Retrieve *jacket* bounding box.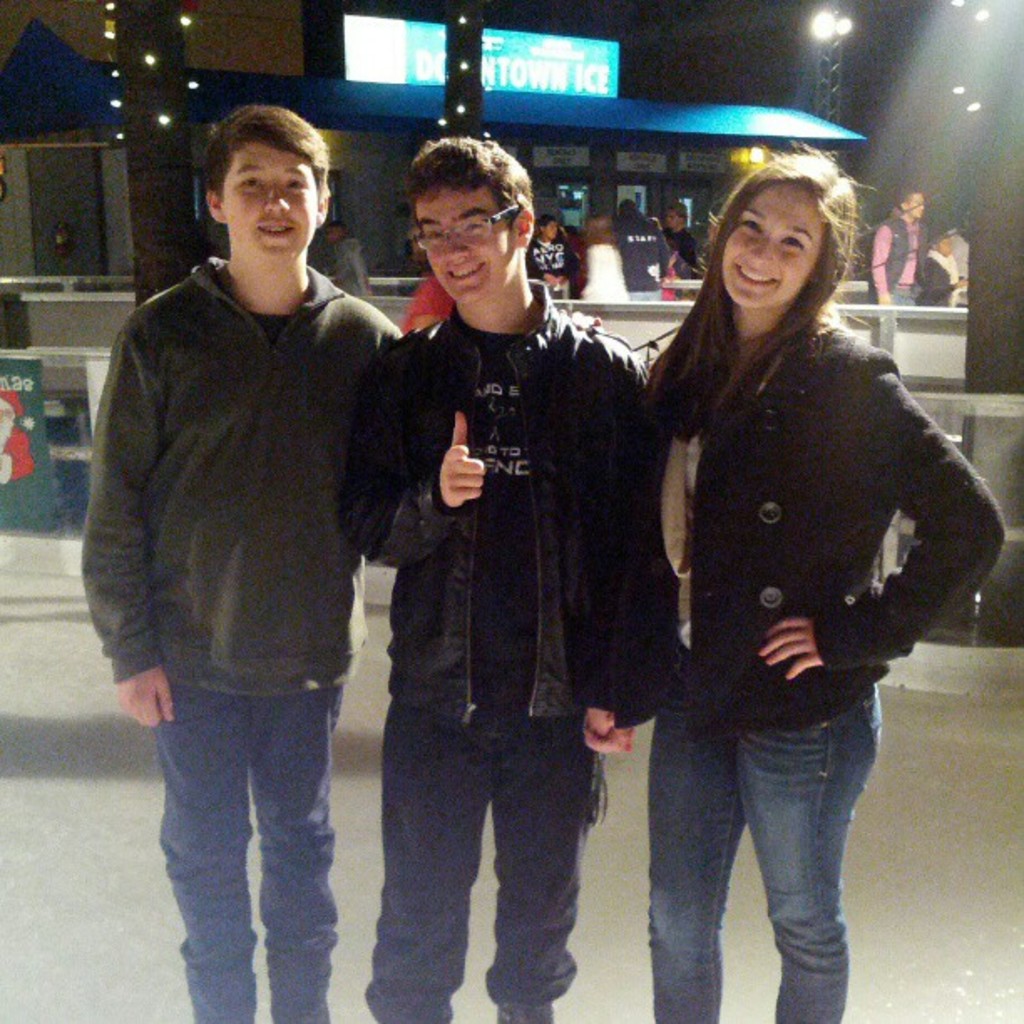
Bounding box: l=345, t=274, r=659, b=728.
